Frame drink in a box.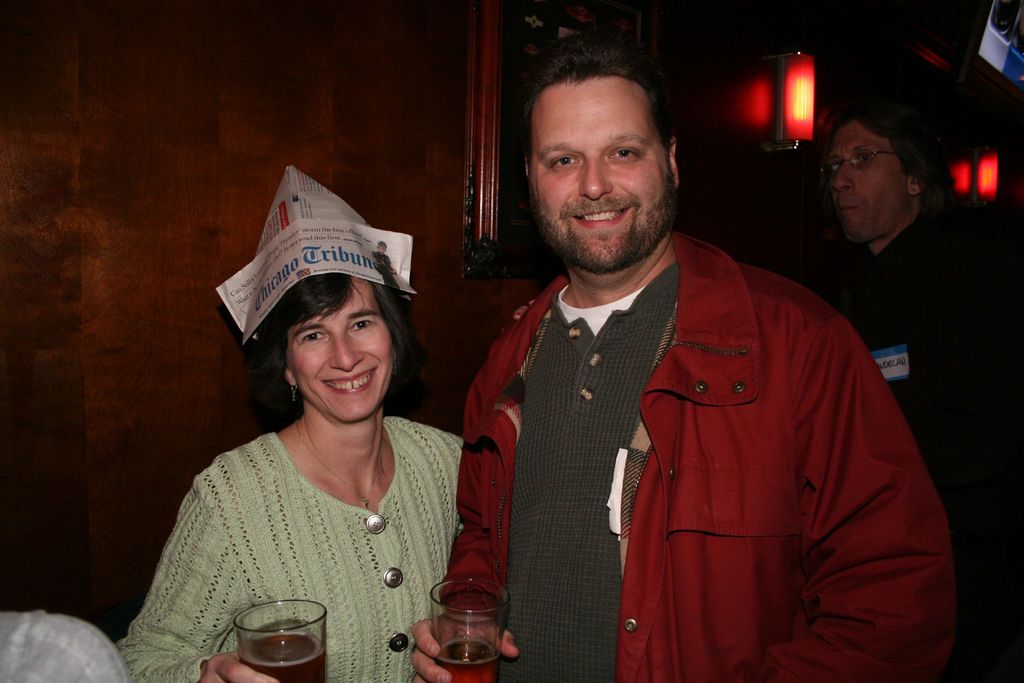
detection(221, 603, 327, 671).
